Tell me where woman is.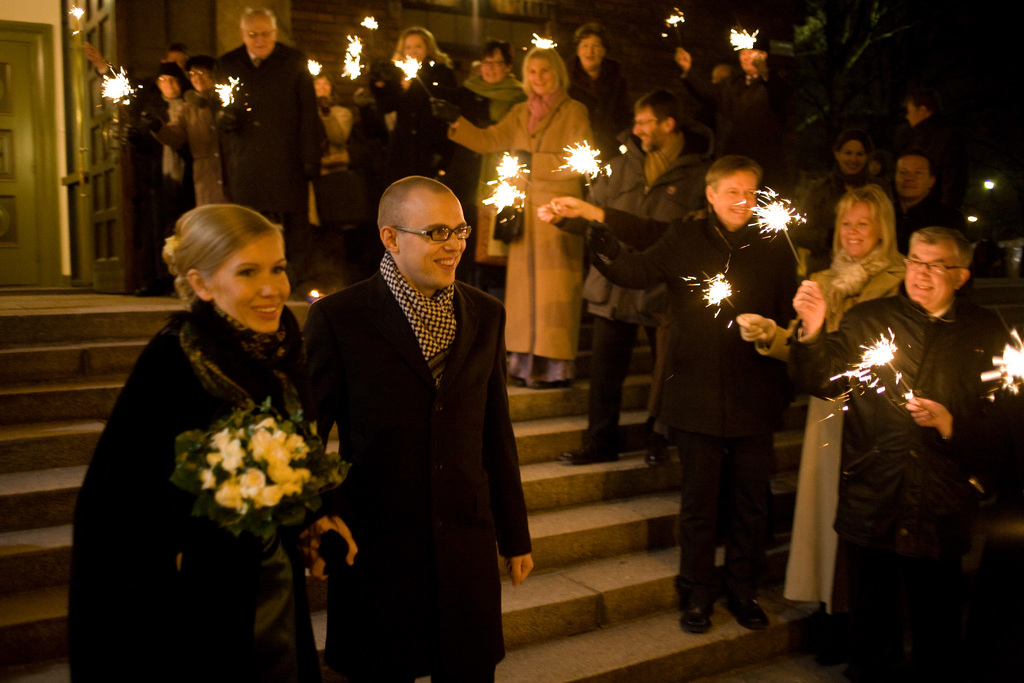
woman is at bbox=(140, 55, 230, 205).
